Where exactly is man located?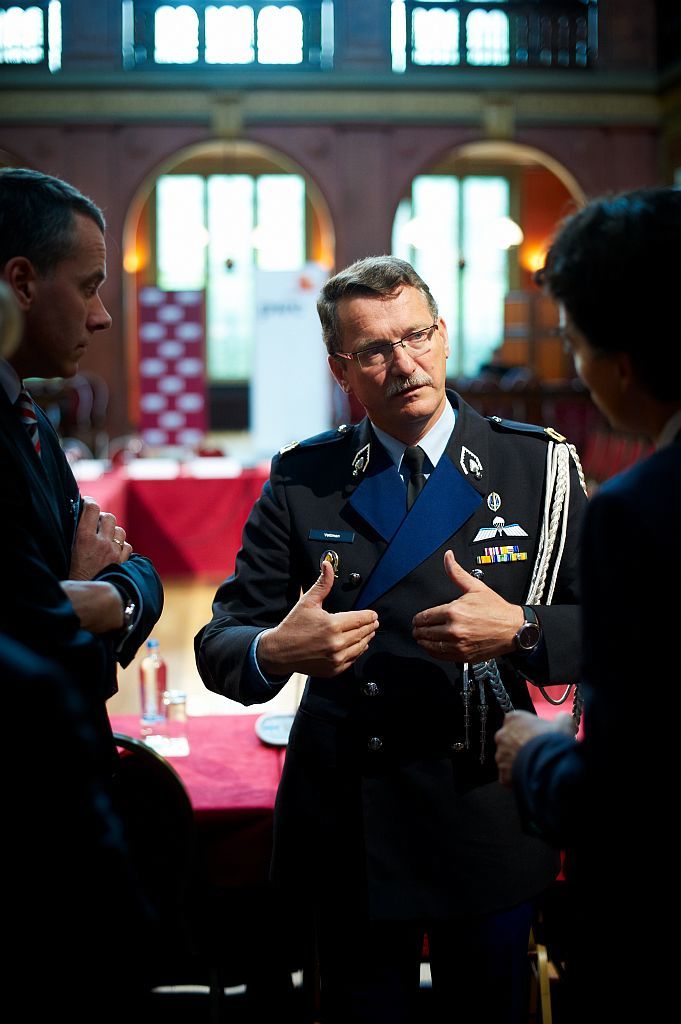
Its bounding box is box(495, 187, 680, 1023).
